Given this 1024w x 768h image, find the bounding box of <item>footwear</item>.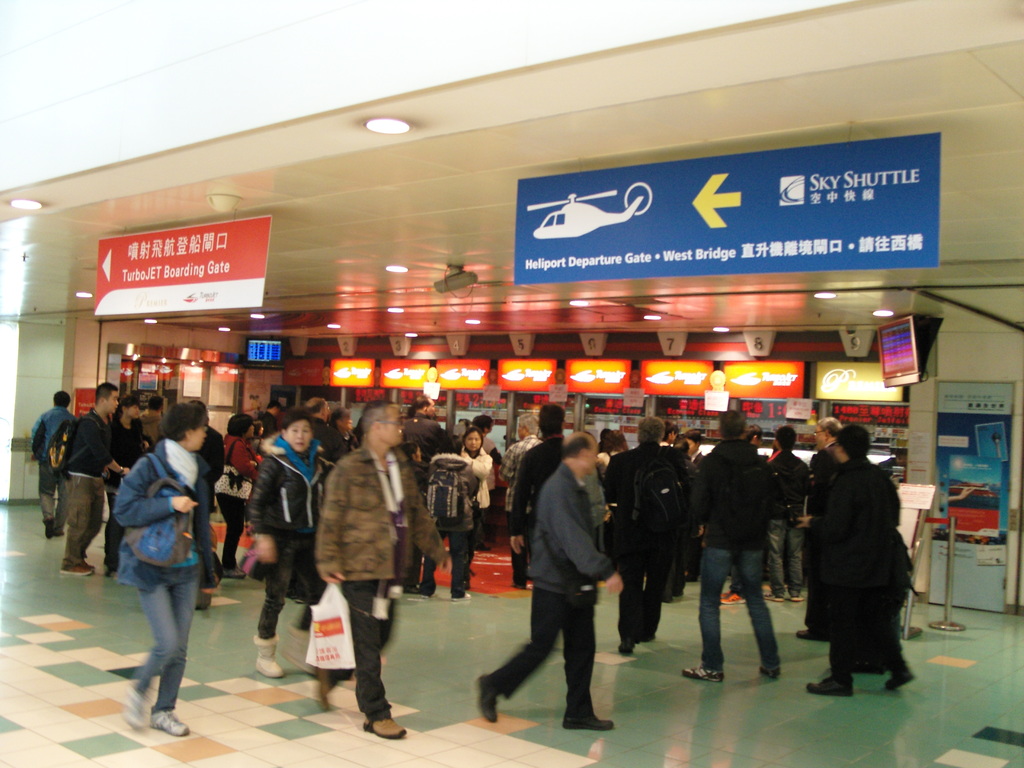
(left=885, top=650, right=922, bottom=687).
